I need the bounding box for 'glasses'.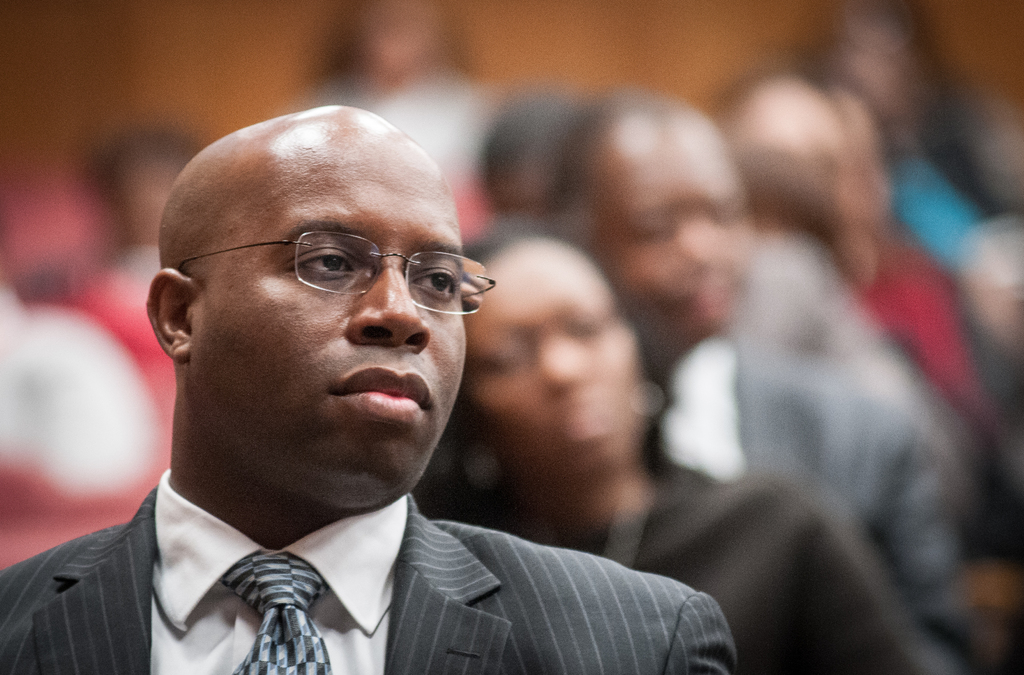
Here it is: <bbox>195, 221, 483, 320</bbox>.
